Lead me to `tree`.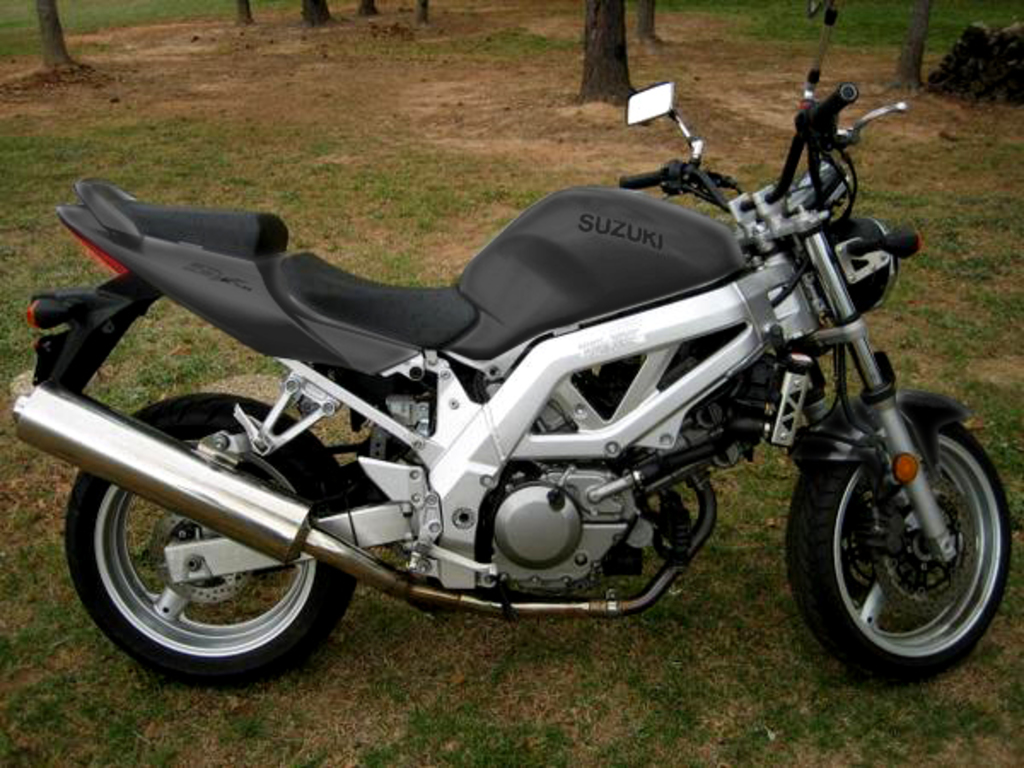
Lead to l=31, t=0, r=85, b=73.
